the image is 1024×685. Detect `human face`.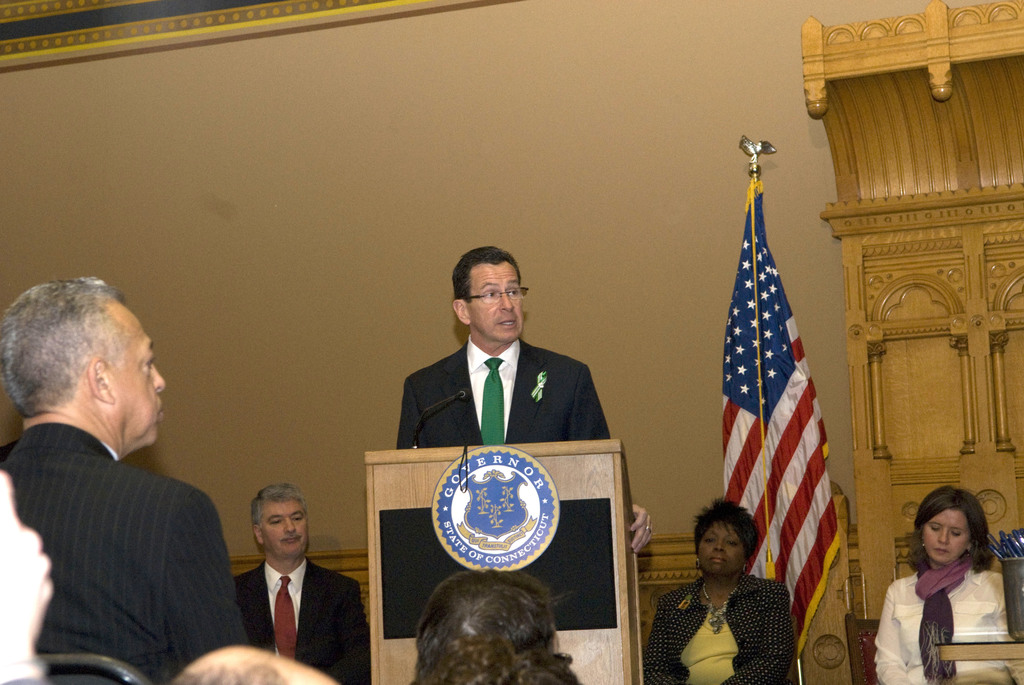
Detection: 267/501/310/560.
